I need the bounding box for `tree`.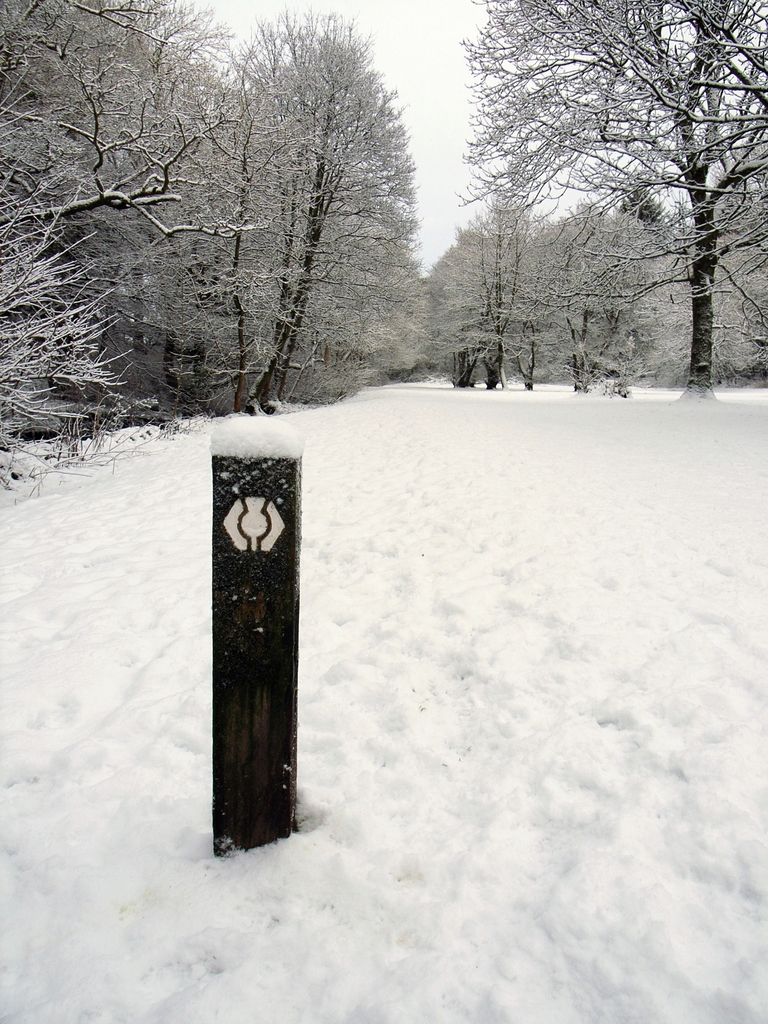
Here it is: {"left": 189, "top": 22, "right": 441, "bottom": 405}.
